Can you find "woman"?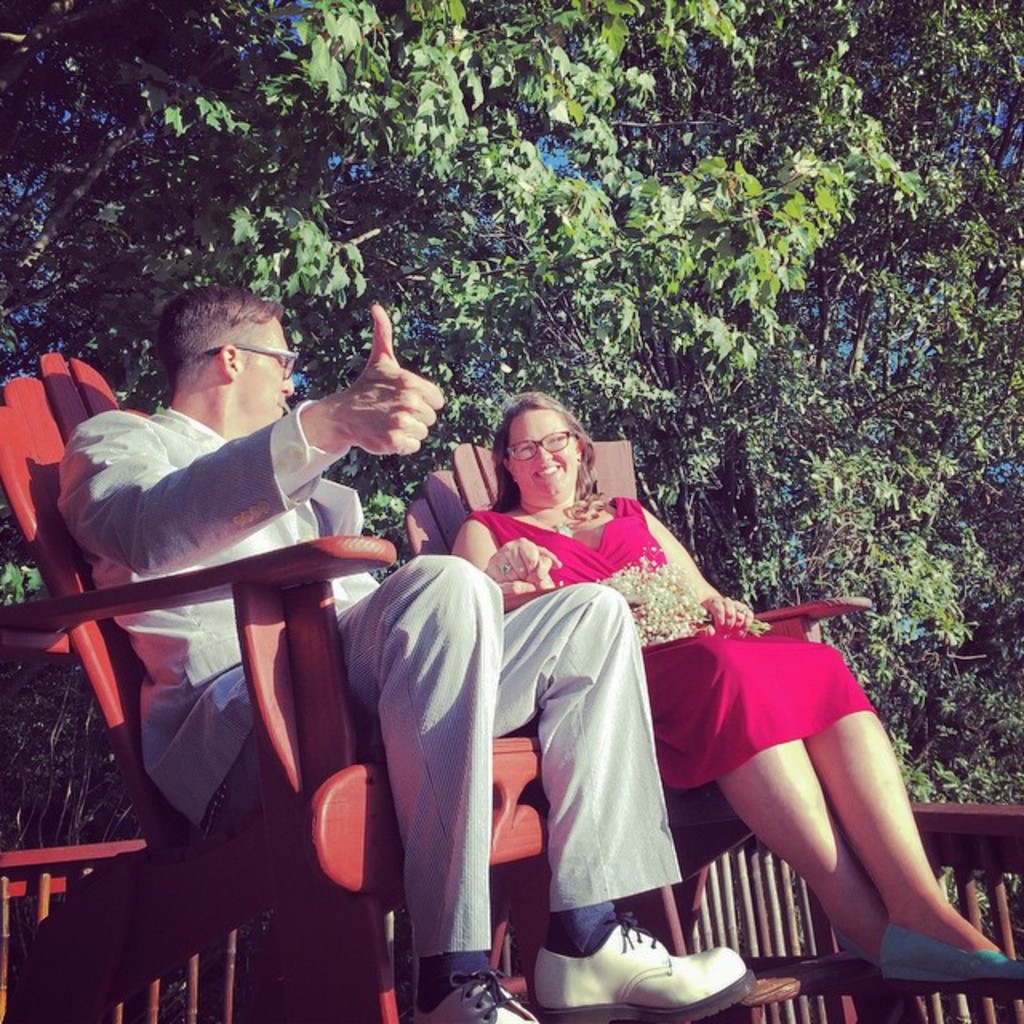
Yes, bounding box: (443,384,1022,994).
